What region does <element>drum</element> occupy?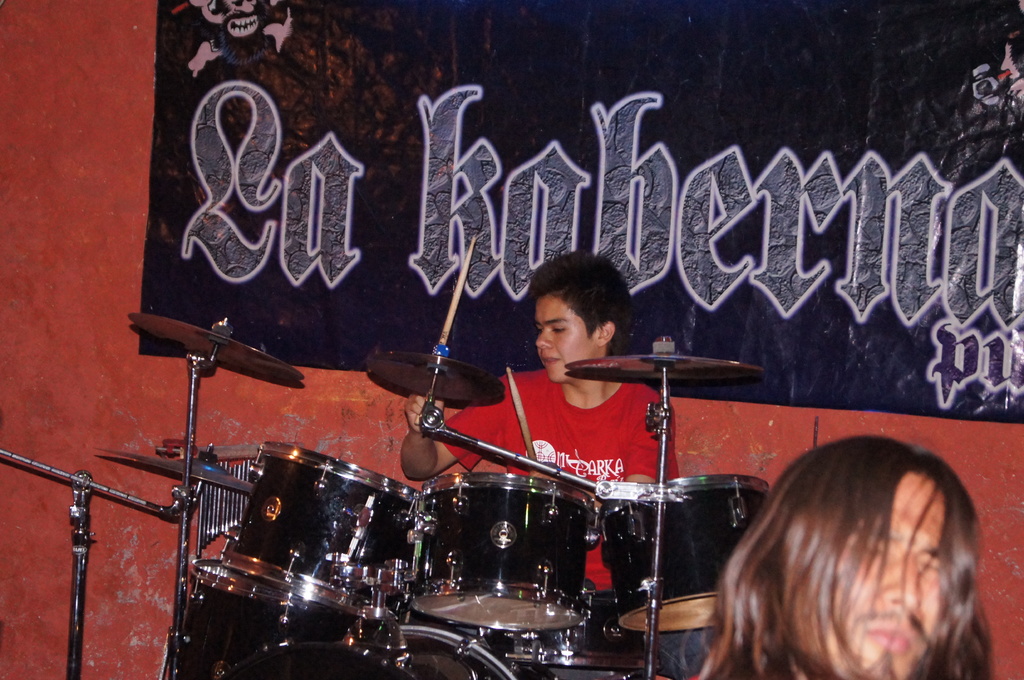
bbox(405, 472, 593, 631).
